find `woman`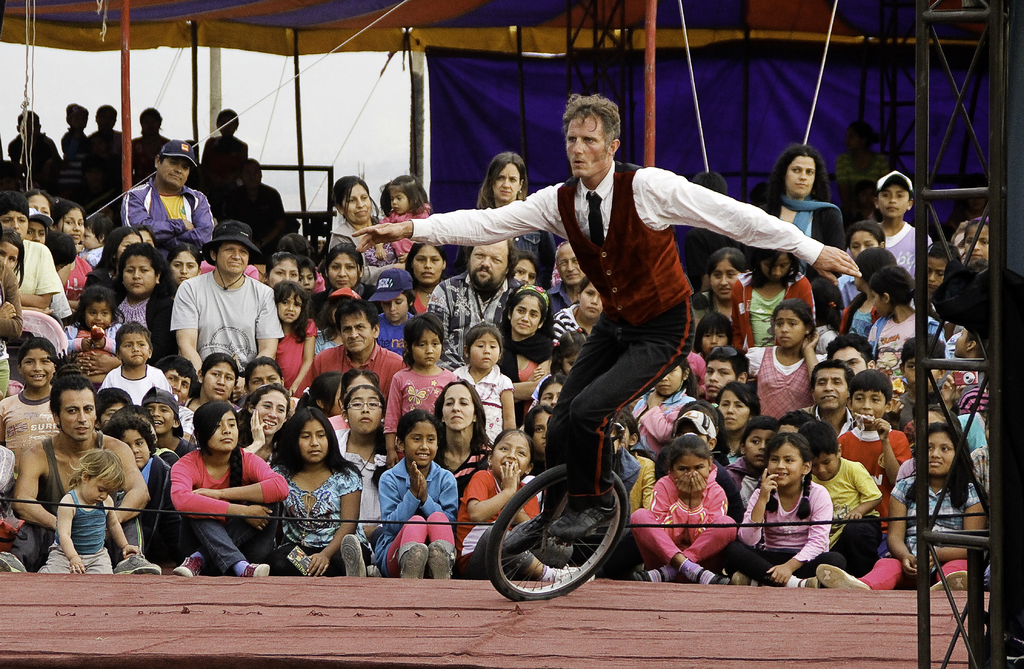
x1=102, y1=246, x2=177, y2=368
